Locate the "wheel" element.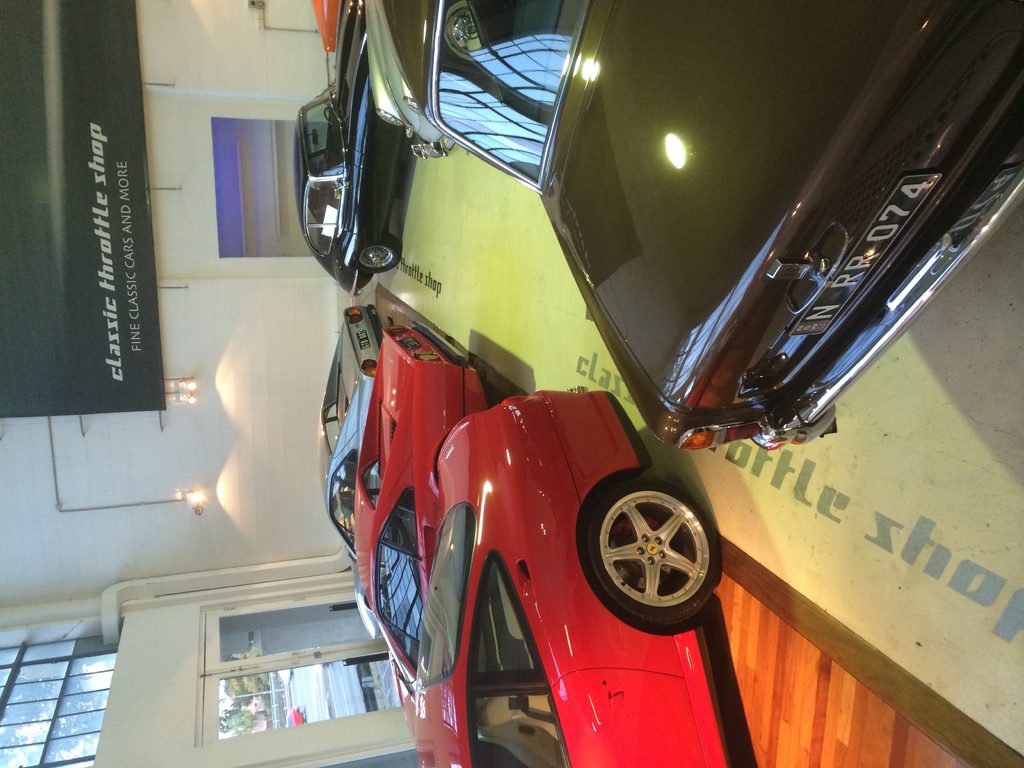
Element bbox: bbox=[351, 241, 399, 274].
